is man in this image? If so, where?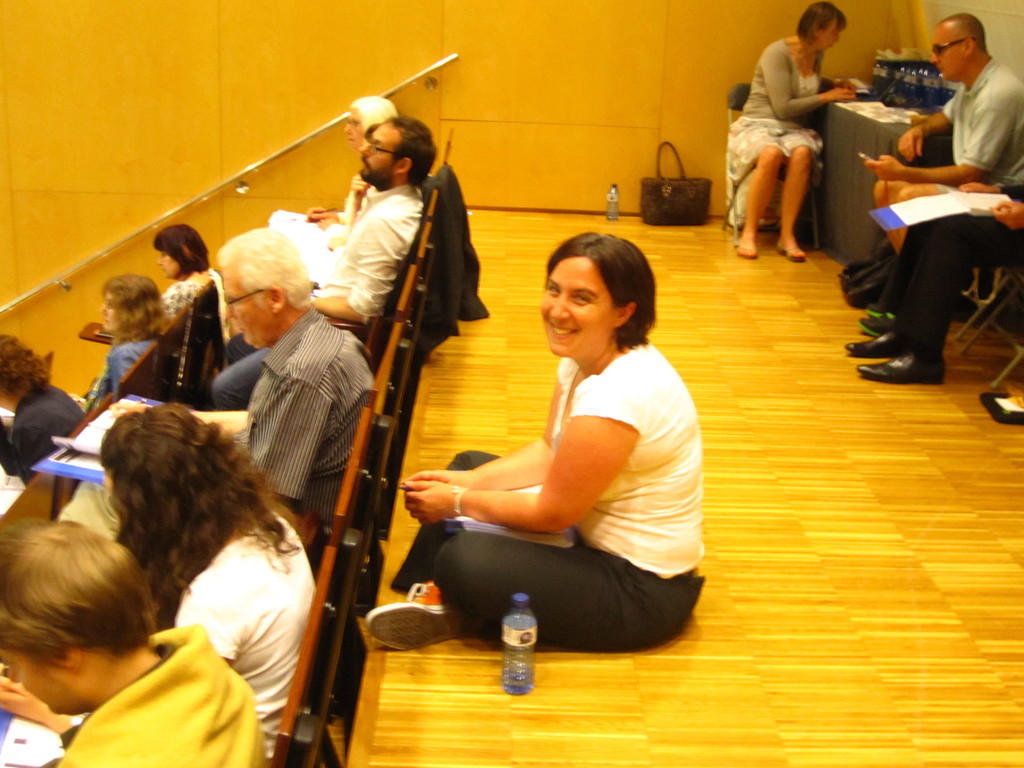
Yes, at l=839, t=176, r=1023, b=384.
